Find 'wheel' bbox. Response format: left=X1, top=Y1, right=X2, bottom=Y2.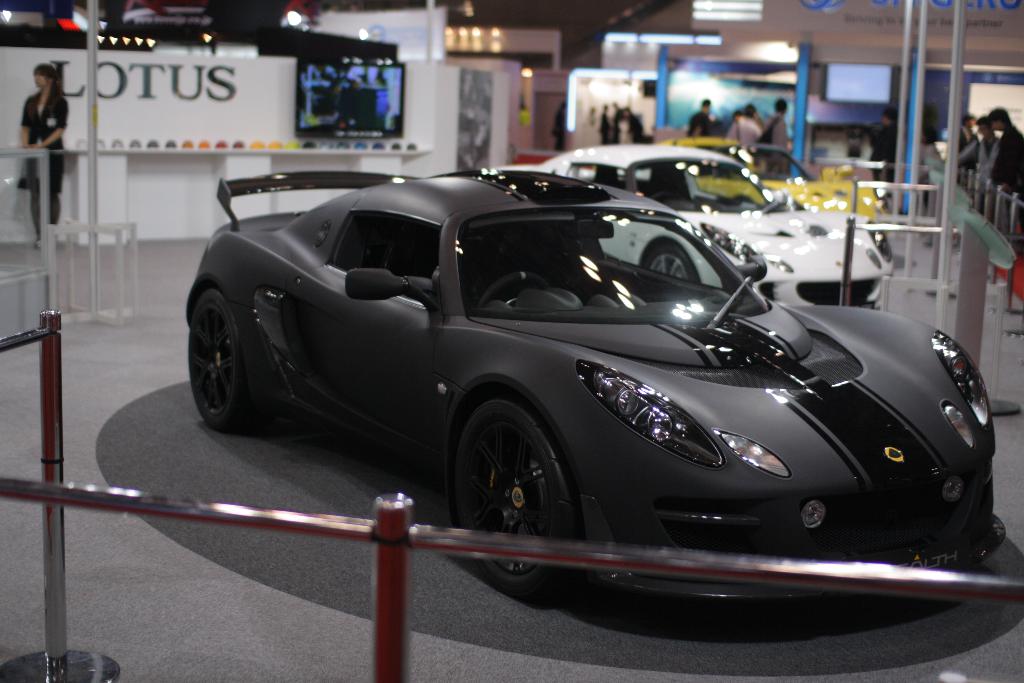
left=182, top=284, right=261, bottom=431.
